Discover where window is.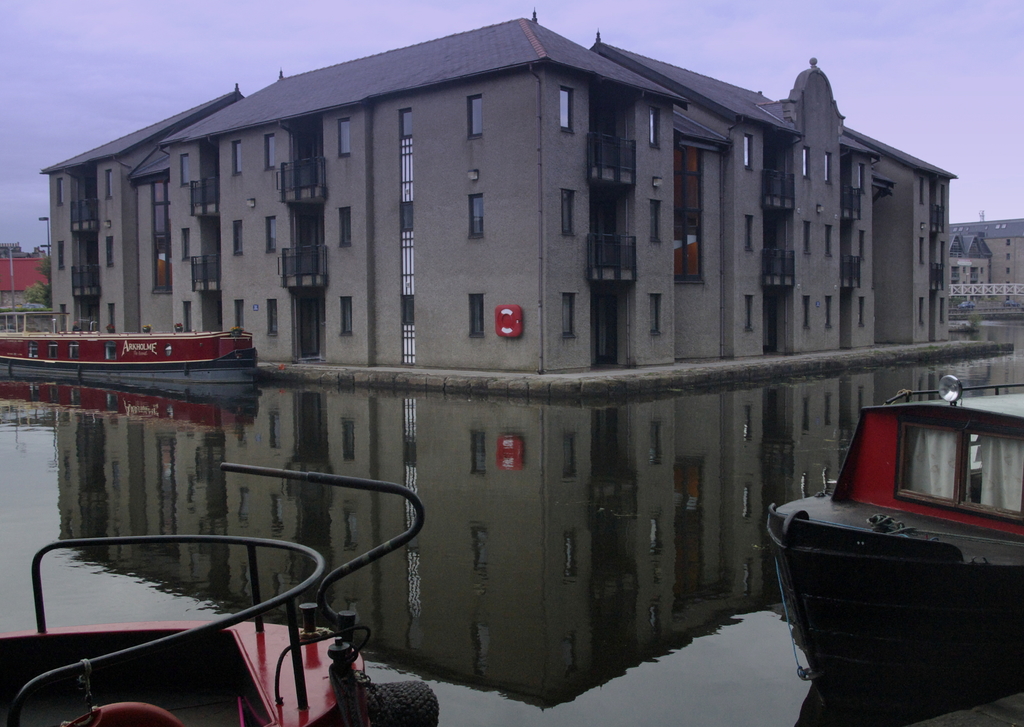
Discovered at <bbox>942, 296, 943, 323</bbox>.
